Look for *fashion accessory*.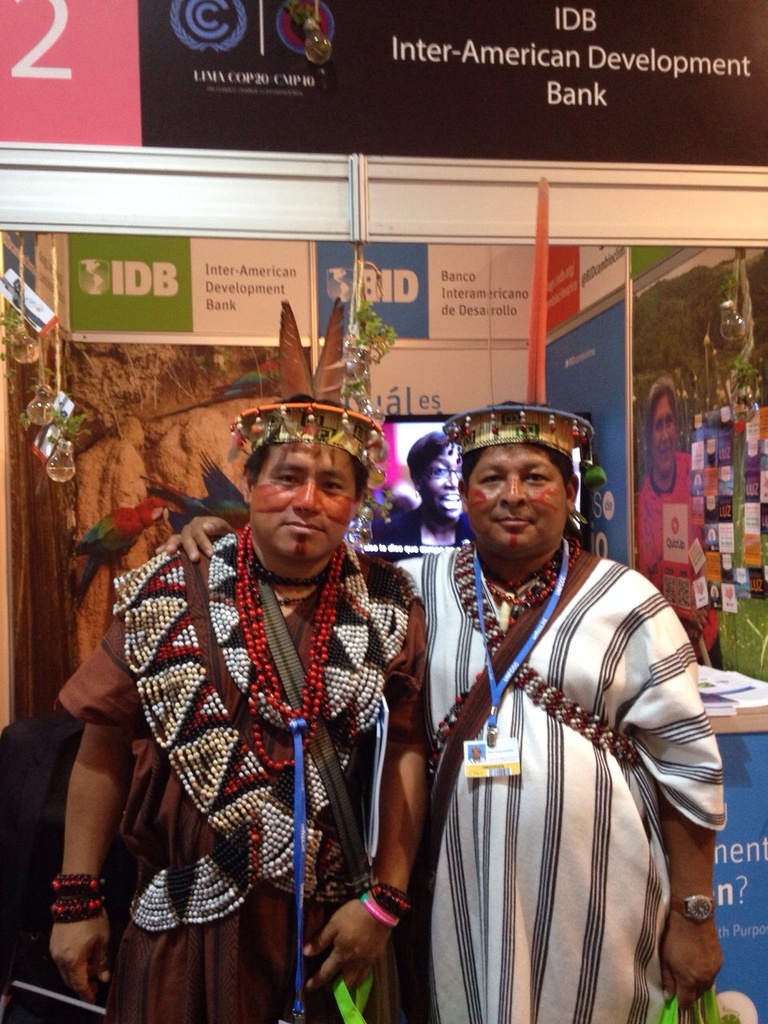
Found: (438,405,595,468).
